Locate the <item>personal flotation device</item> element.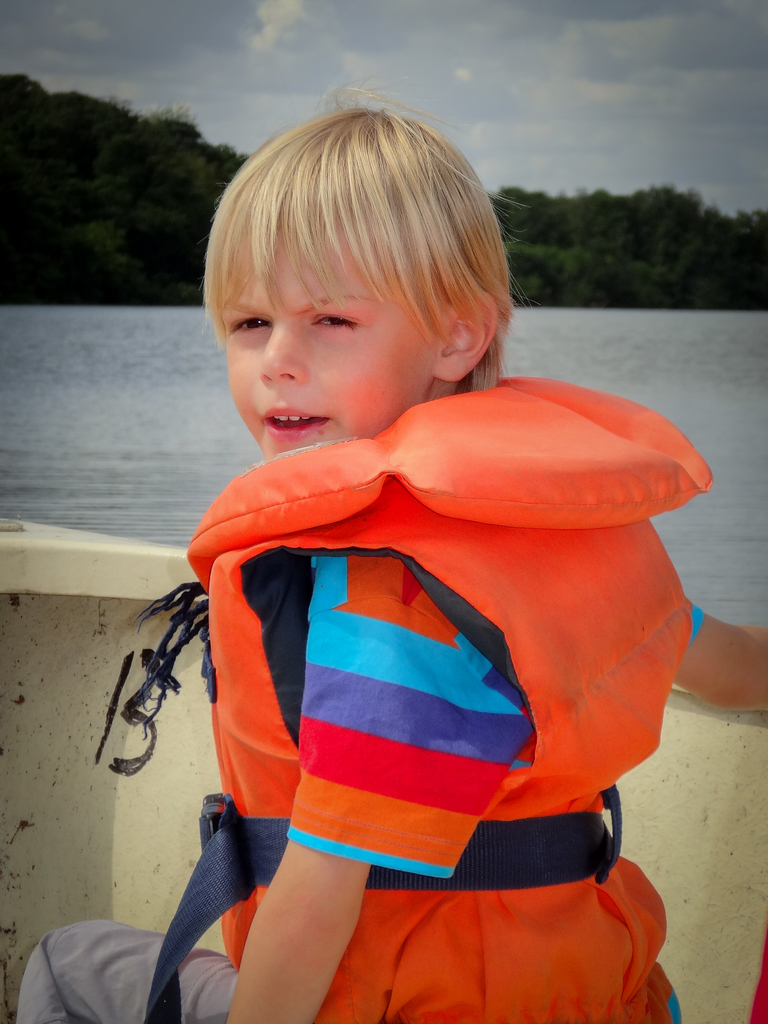
Element bbox: crop(126, 365, 718, 1023).
